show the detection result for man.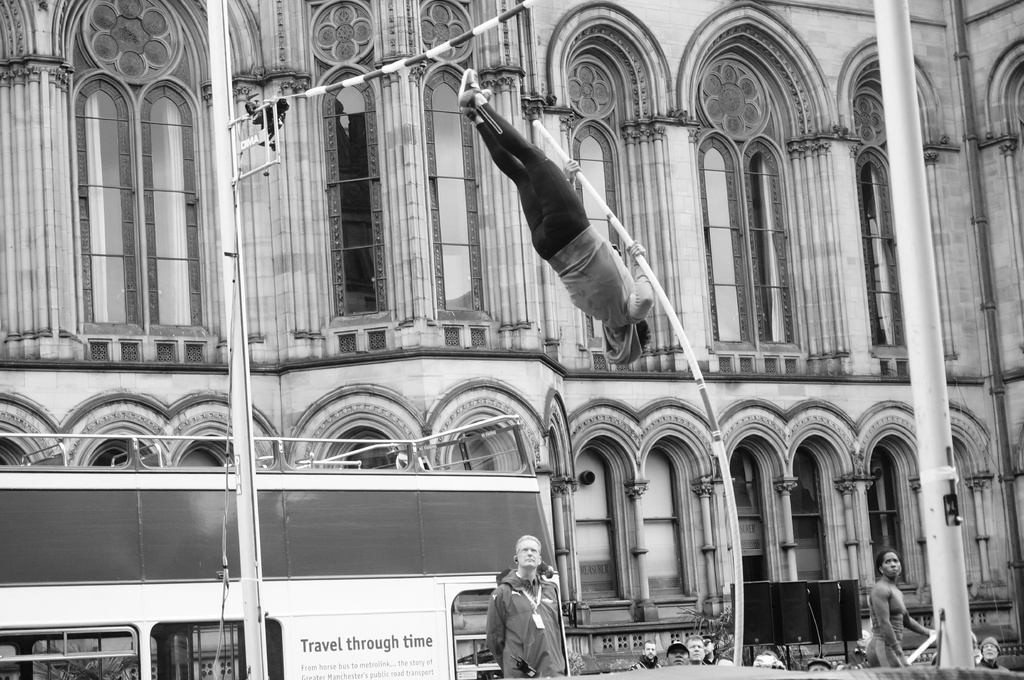
<region>702, 637, 719, 665</region>.
